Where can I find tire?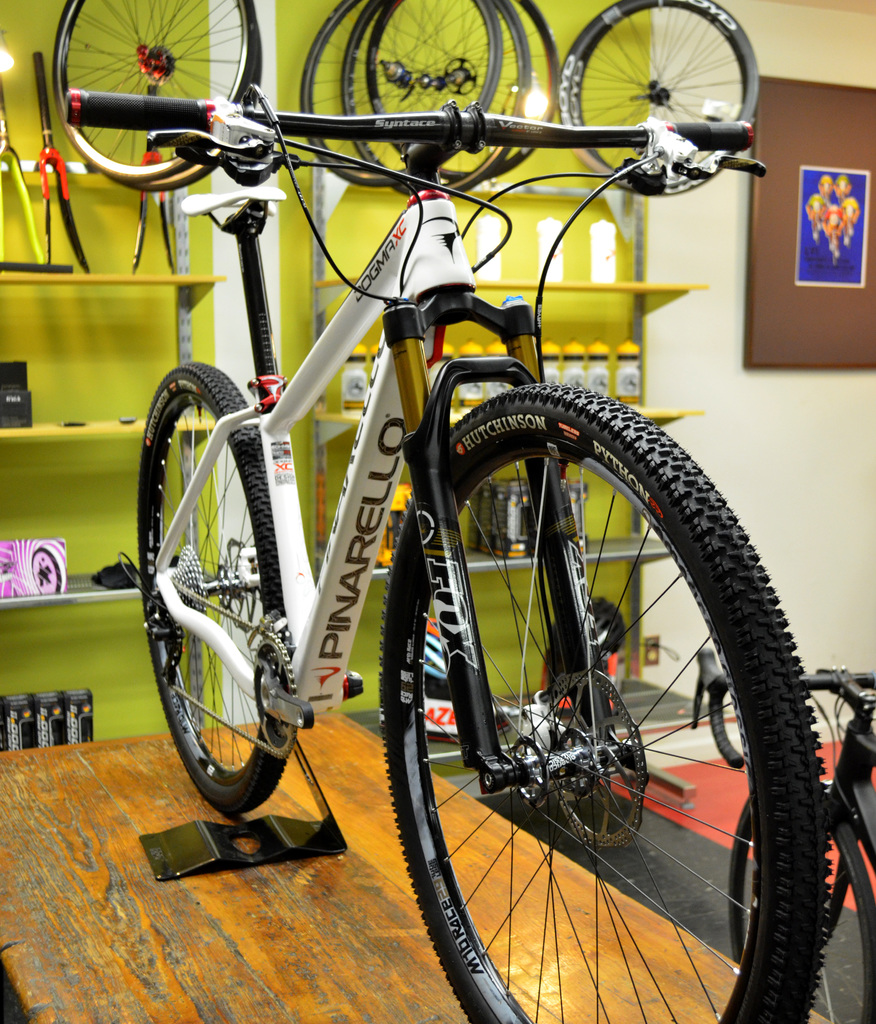
You can find it at {"left": 49, "top": 0, "right": 263, "bottom": 194}.
